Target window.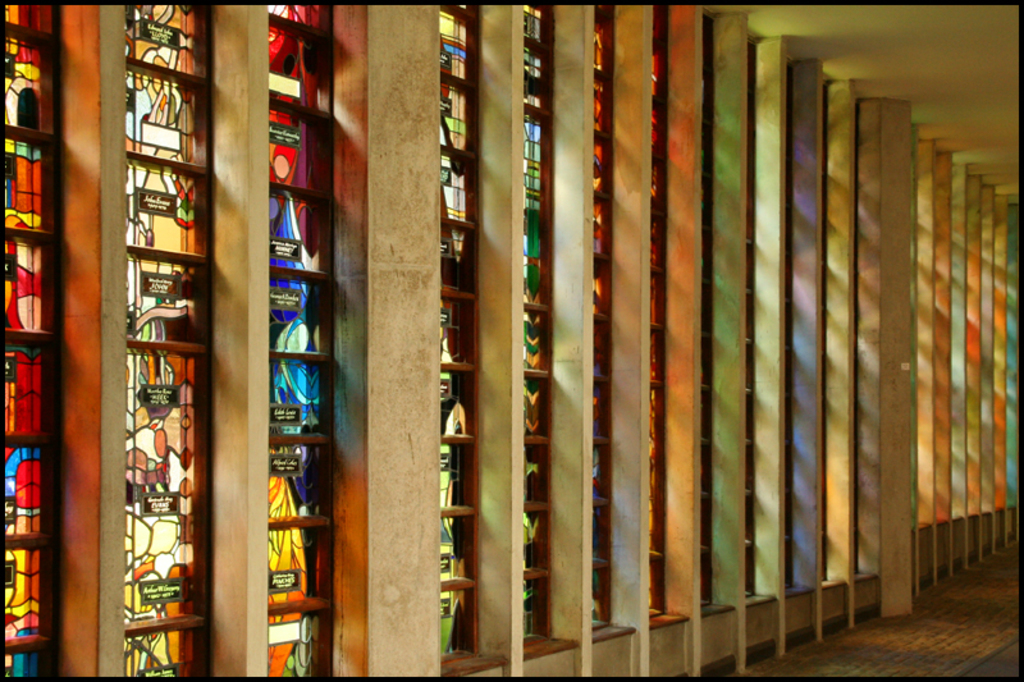
Target region: (0, 0, 72, 681).
